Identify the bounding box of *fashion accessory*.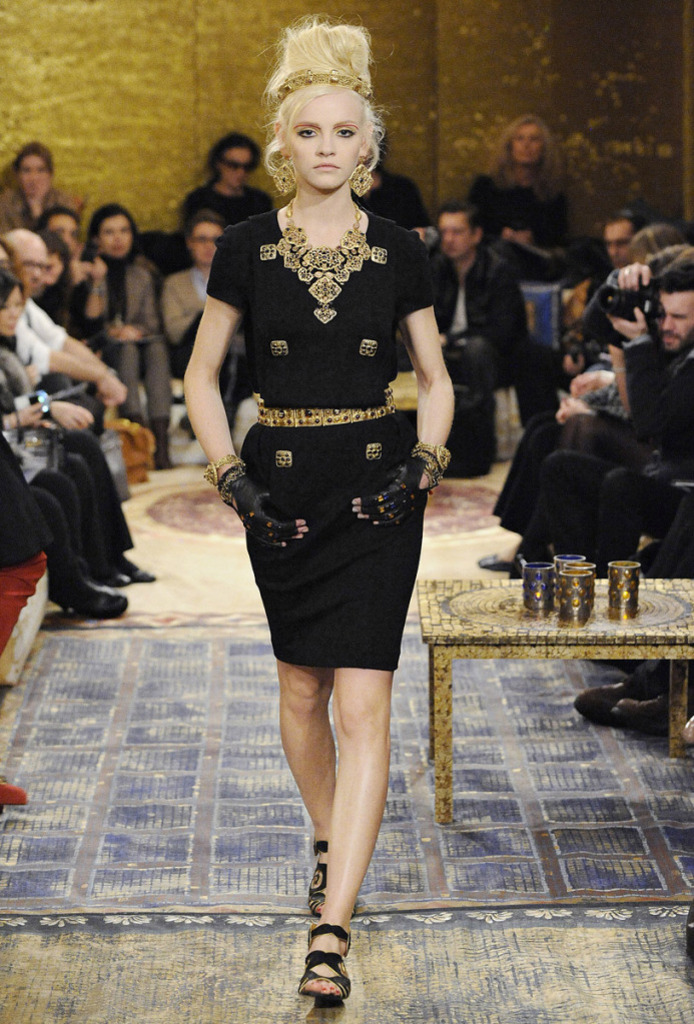
locate(574, 682, 641, 723).
